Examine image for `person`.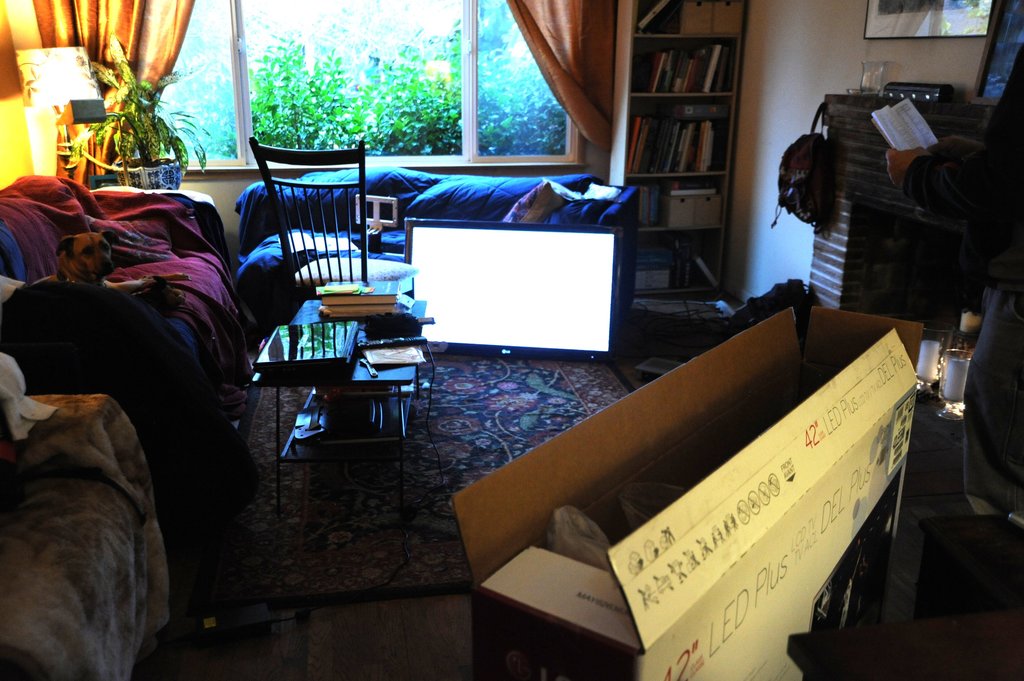
Examination result: rect(18, 158, 257, 667).
